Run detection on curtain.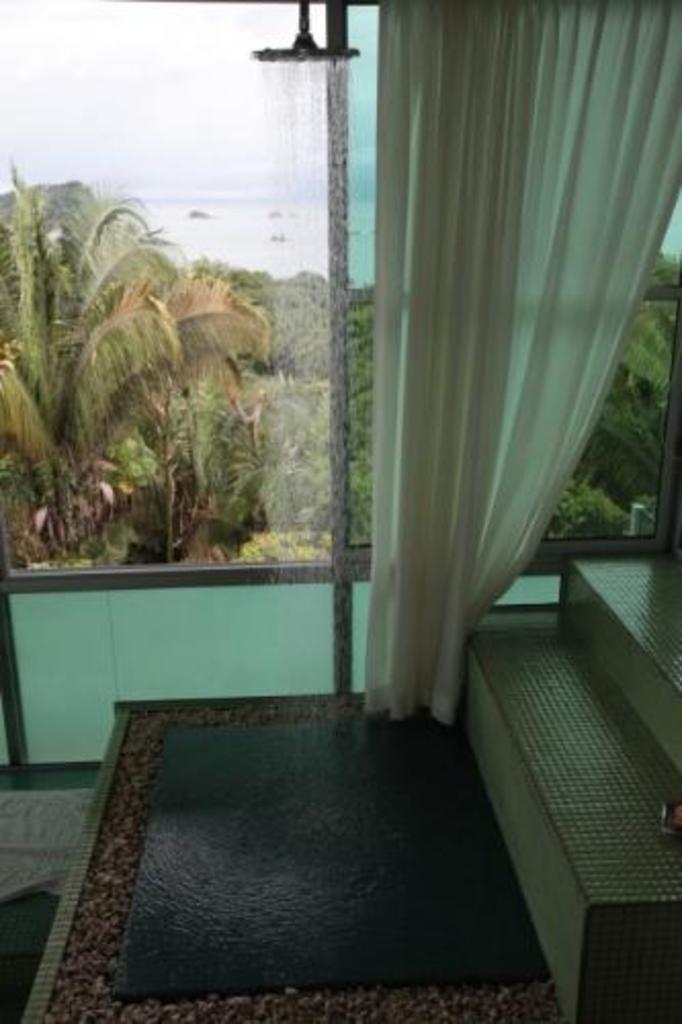
Result: 377/0/680/717.
